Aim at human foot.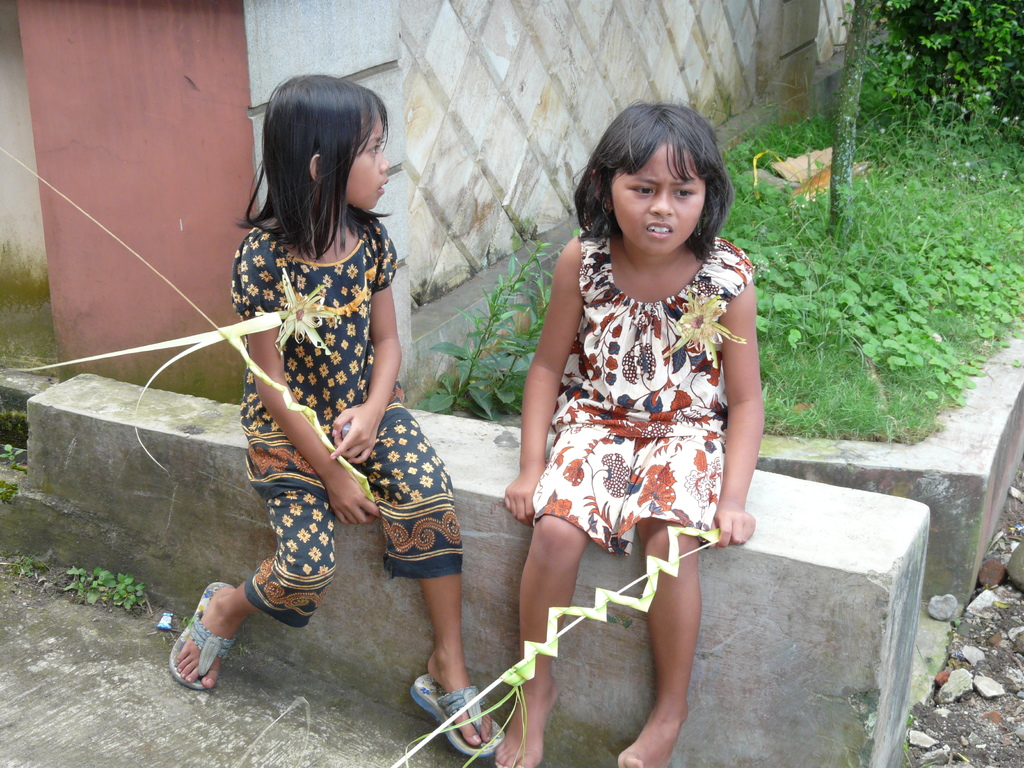
Aimed at <region>161, 575, 245, 696</region>.
